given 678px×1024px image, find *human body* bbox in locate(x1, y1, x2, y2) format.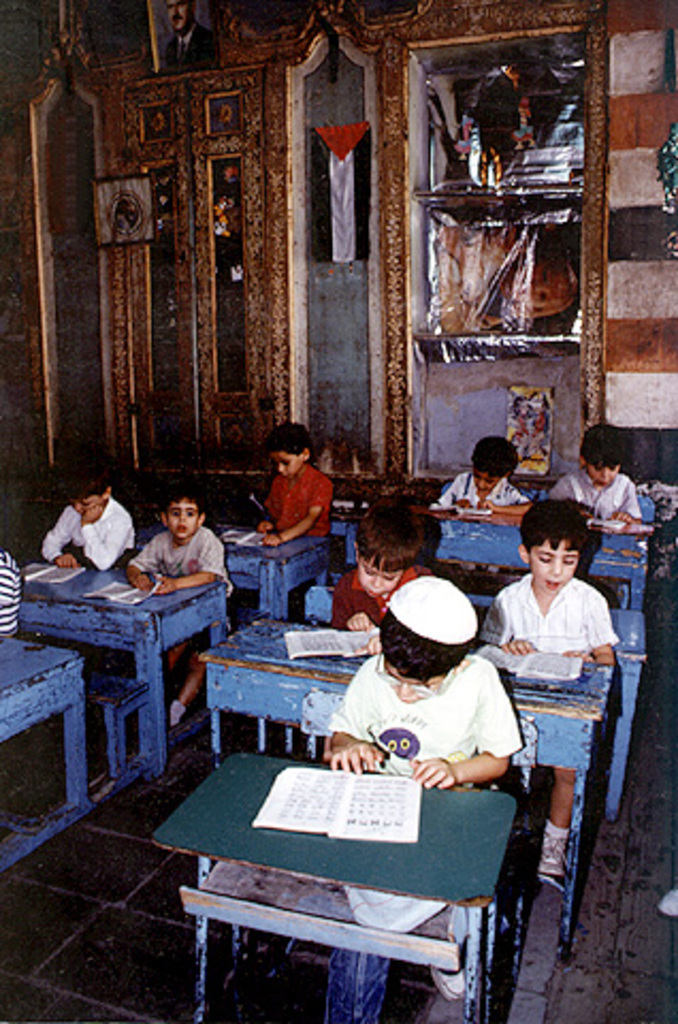
locate(431, 431, 527, 514).
